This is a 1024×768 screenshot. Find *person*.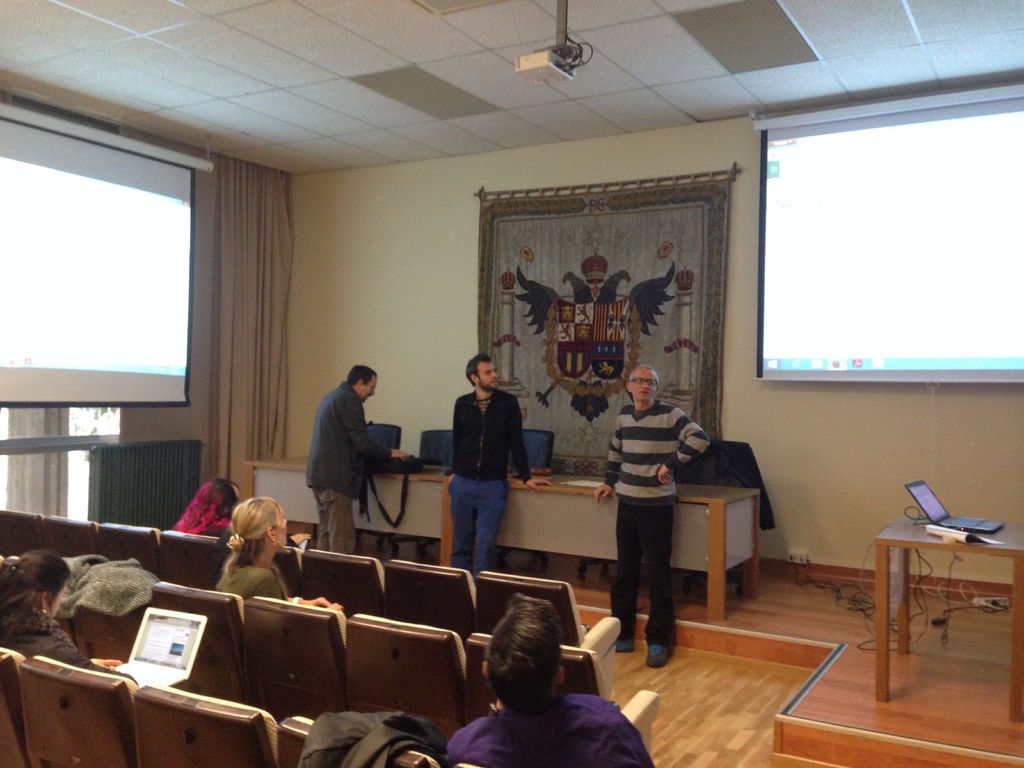
Bounding box: [left=0, top=548, right=140, bottom=689].
